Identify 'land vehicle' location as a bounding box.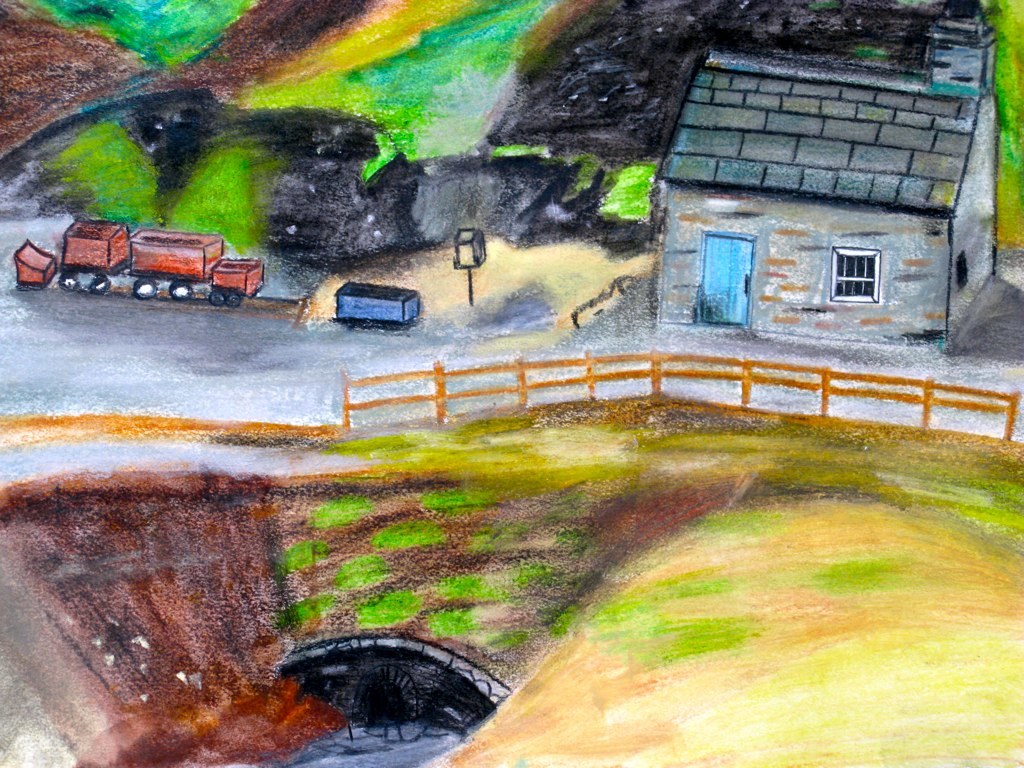
63:223:263:305.
